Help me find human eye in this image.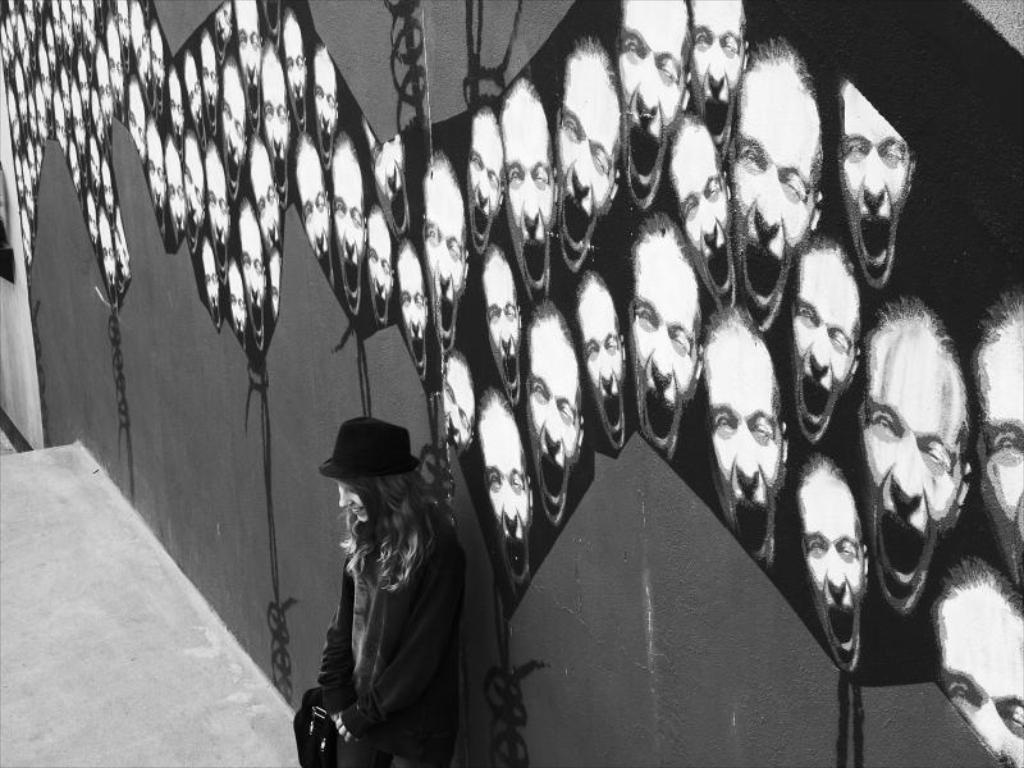
Found it: 920/438/950/466.
